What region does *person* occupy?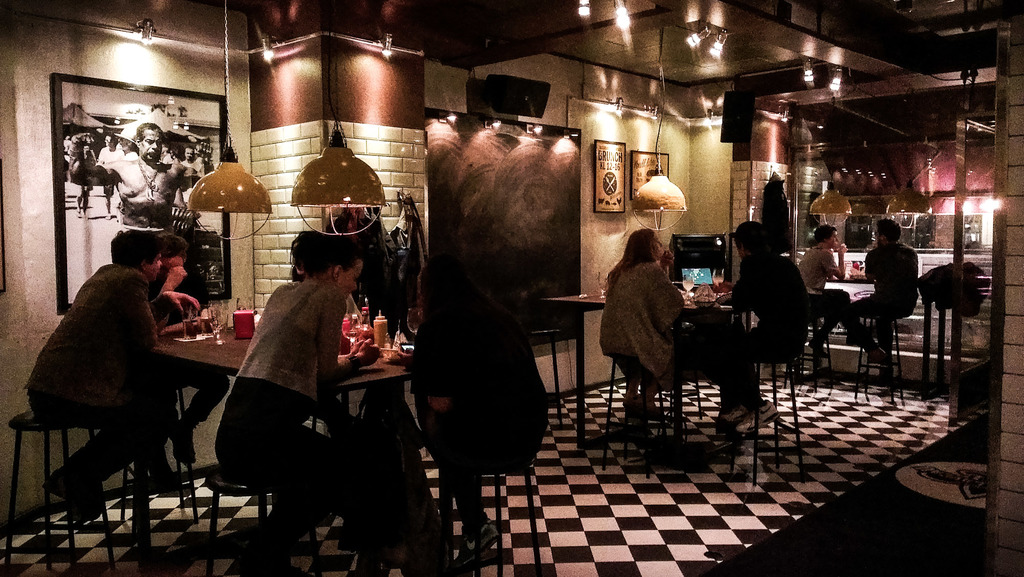
box(402, 252, 548, 576).
